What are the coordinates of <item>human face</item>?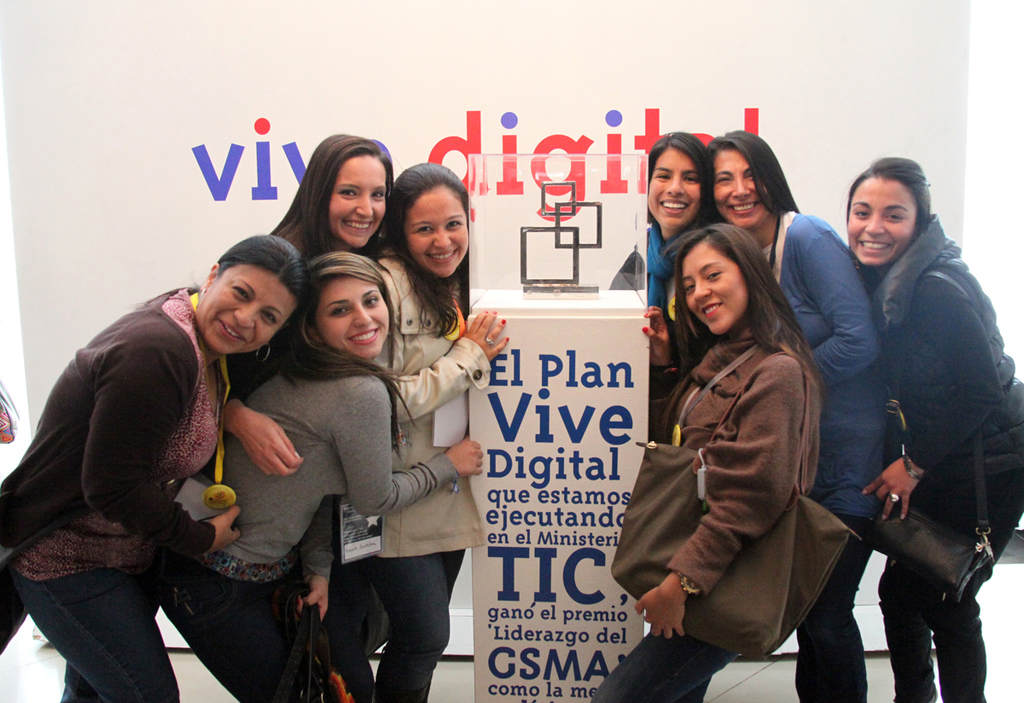
<region>194, 256, 296, 358</region>.
